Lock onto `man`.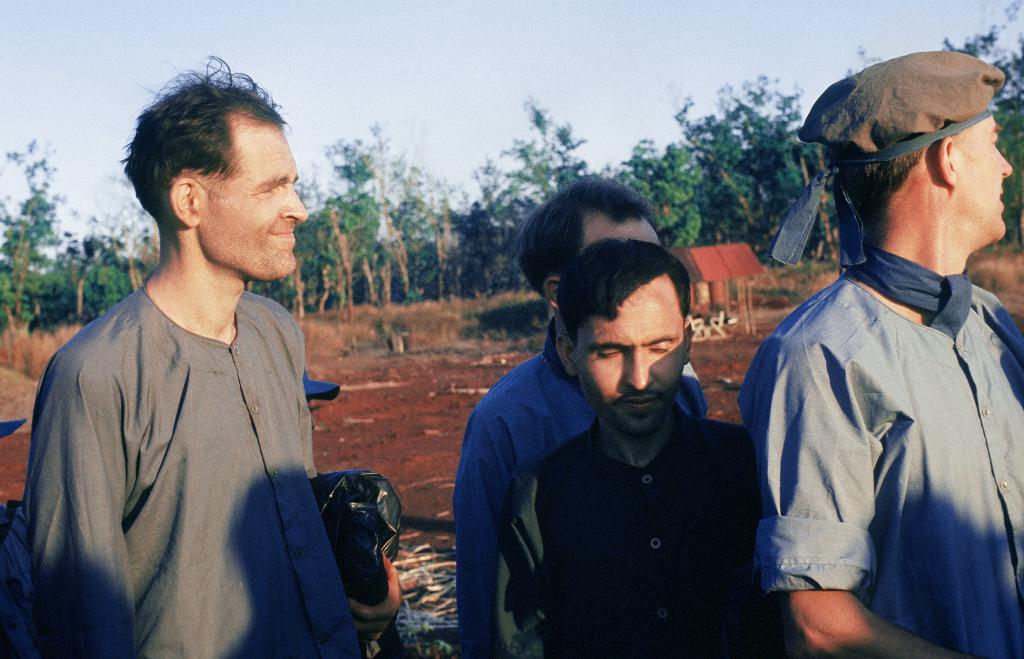
Locked: locate(301, 369, 414, 658).
